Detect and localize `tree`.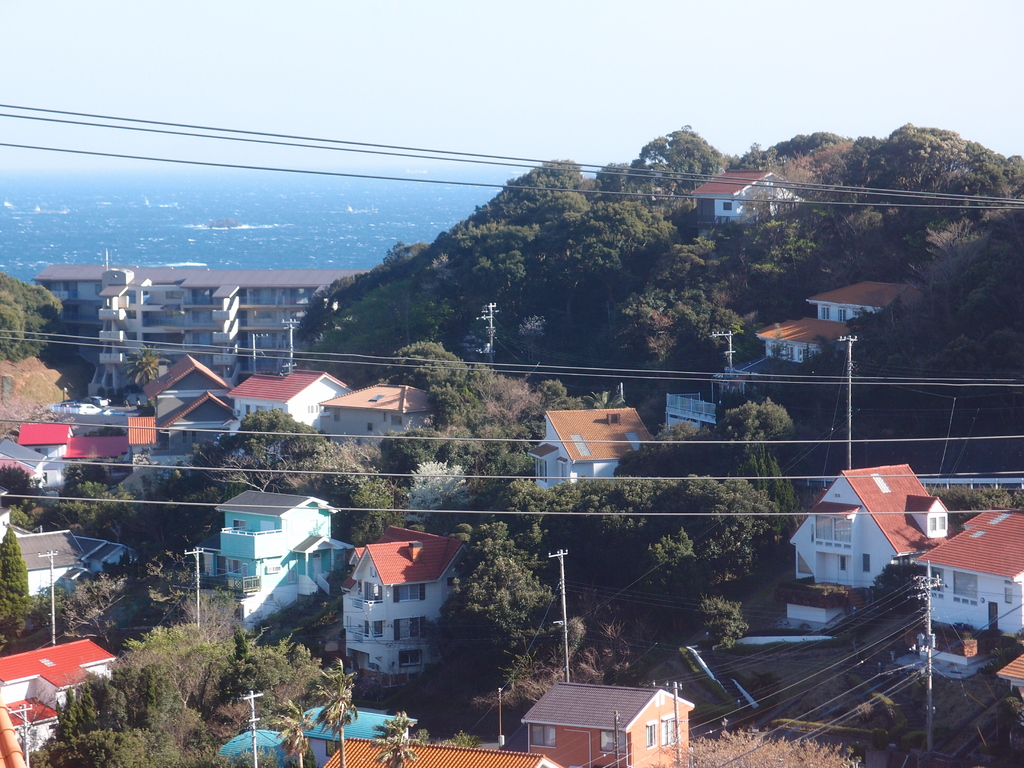
Localized at (left=288, top=430, right=391, bottom=490).
